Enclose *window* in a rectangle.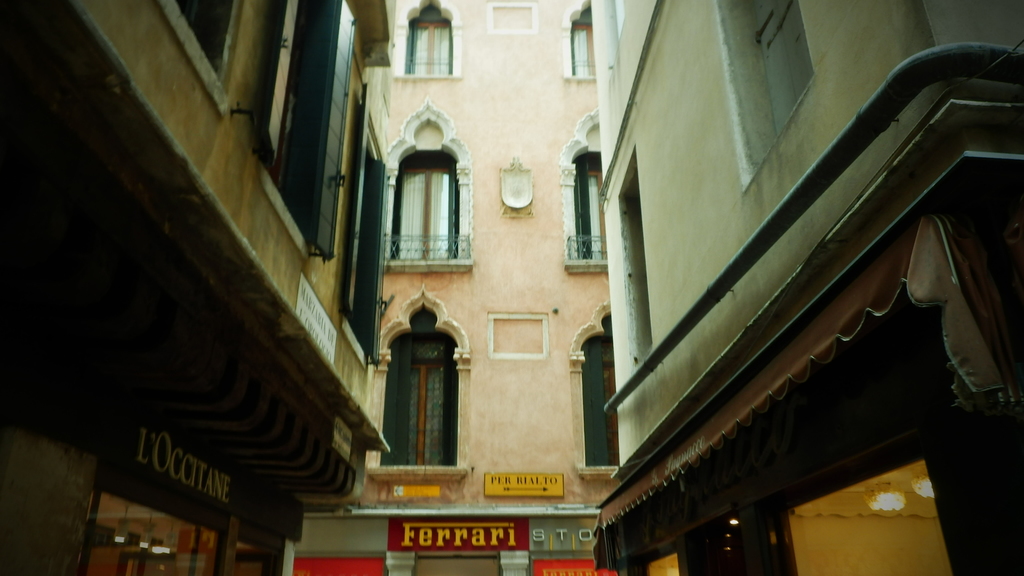
detection(362, 286, 474, 476).
